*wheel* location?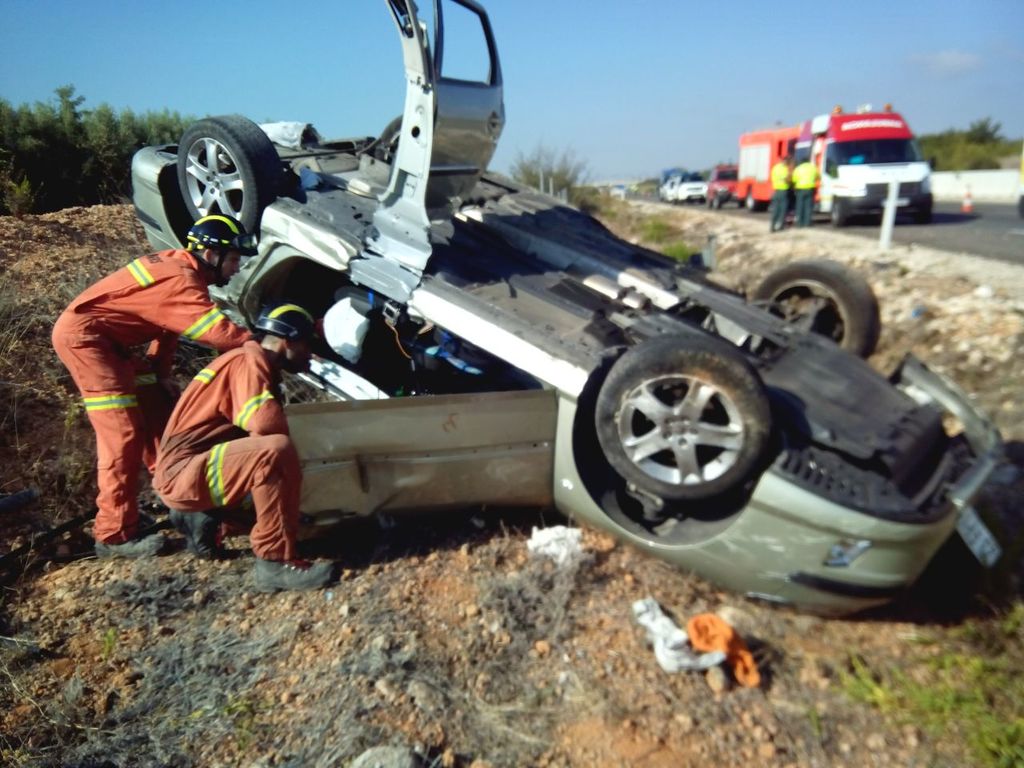
{"x1": 711, "y1": 198, "x2": 721, "y2": 210}
